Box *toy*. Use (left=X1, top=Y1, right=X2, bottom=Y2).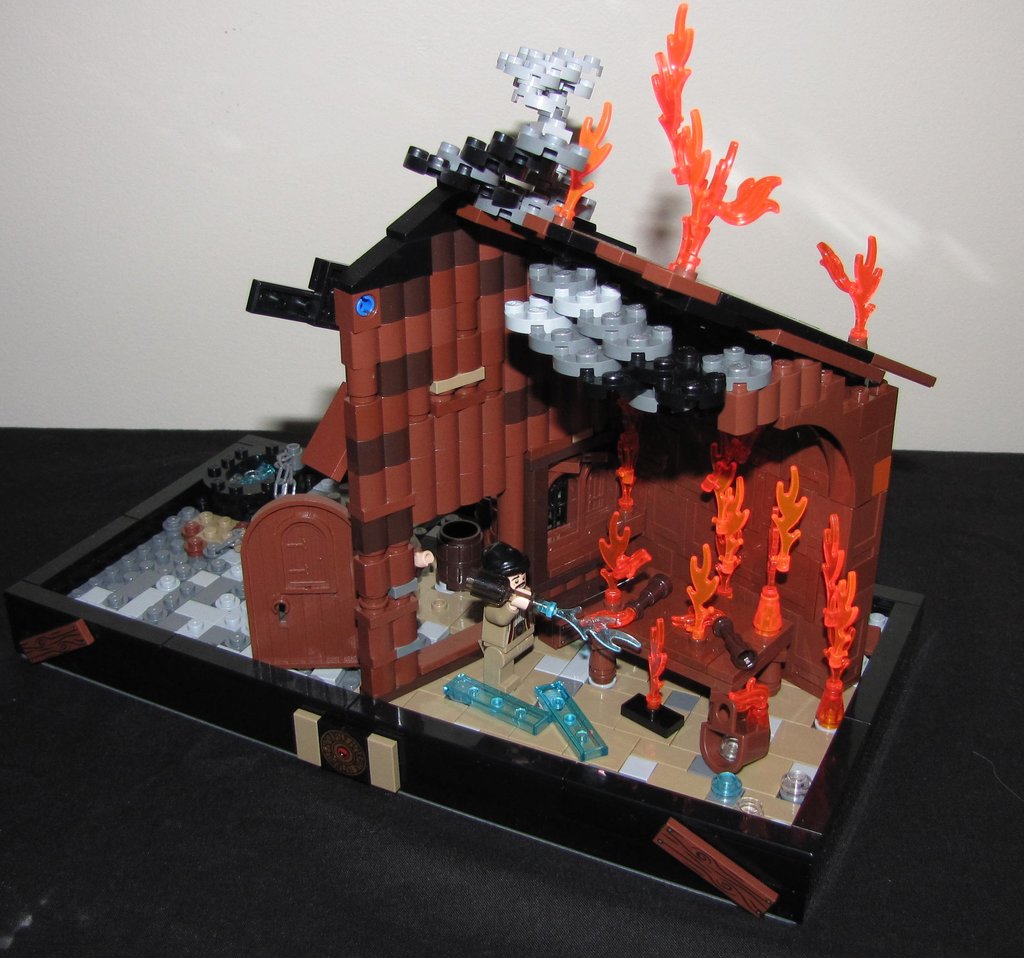
(left=102, top=125, right=978, bottom=858).
